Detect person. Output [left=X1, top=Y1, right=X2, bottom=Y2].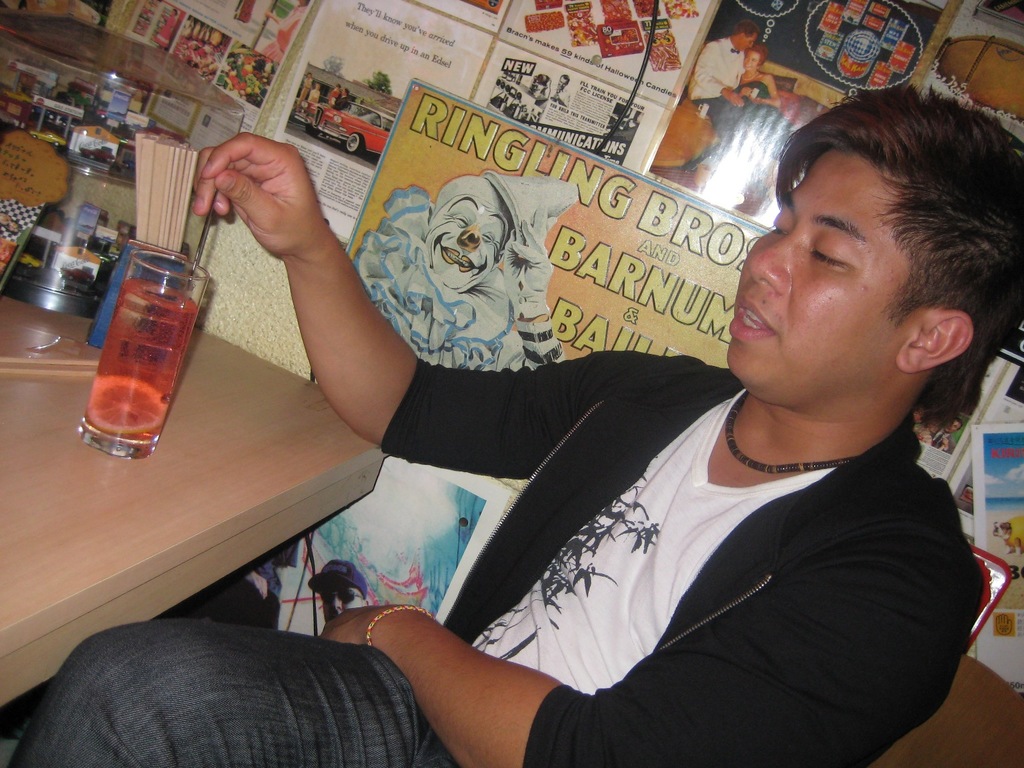
[left=734, top=41, right=799, bottom=163].
